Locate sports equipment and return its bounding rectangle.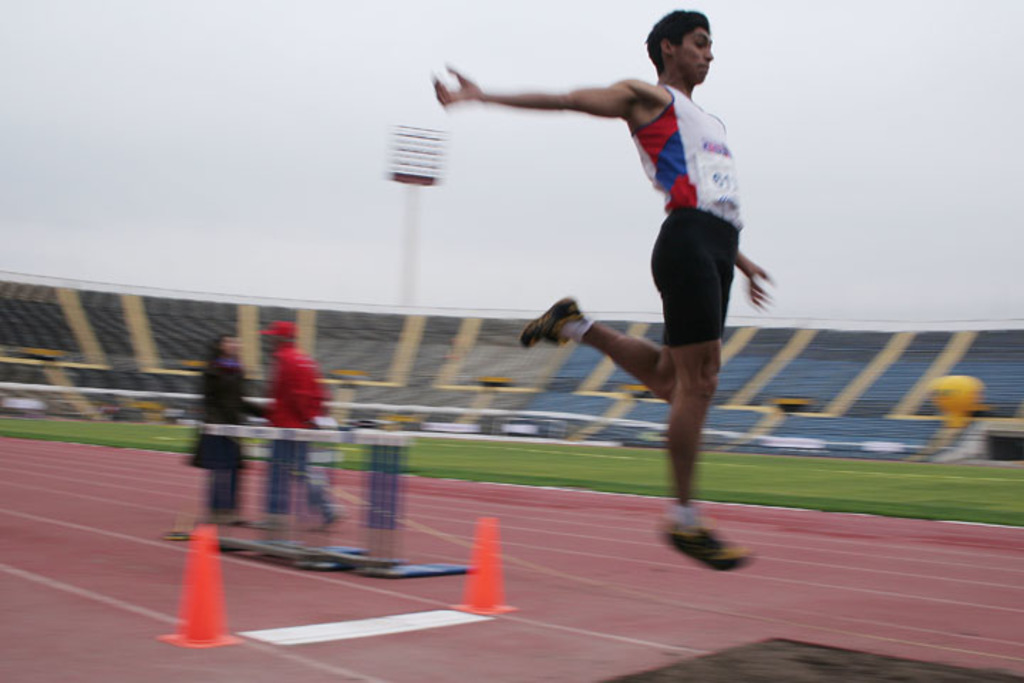
select_region(519, 299, 586, 353).
